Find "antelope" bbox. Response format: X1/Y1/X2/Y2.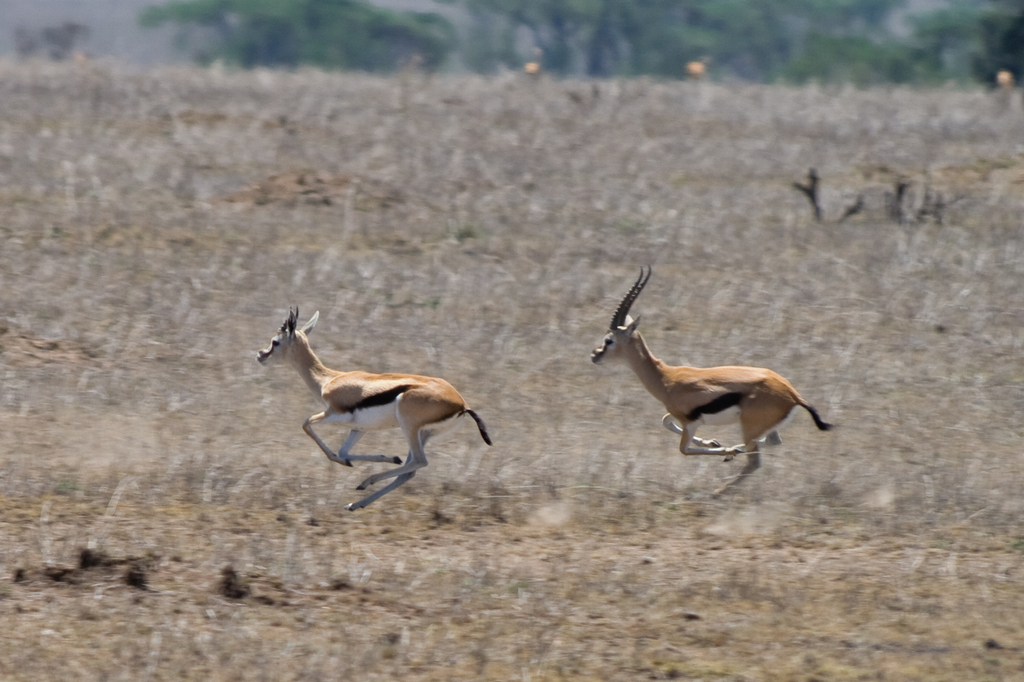
589/266/843/496.
